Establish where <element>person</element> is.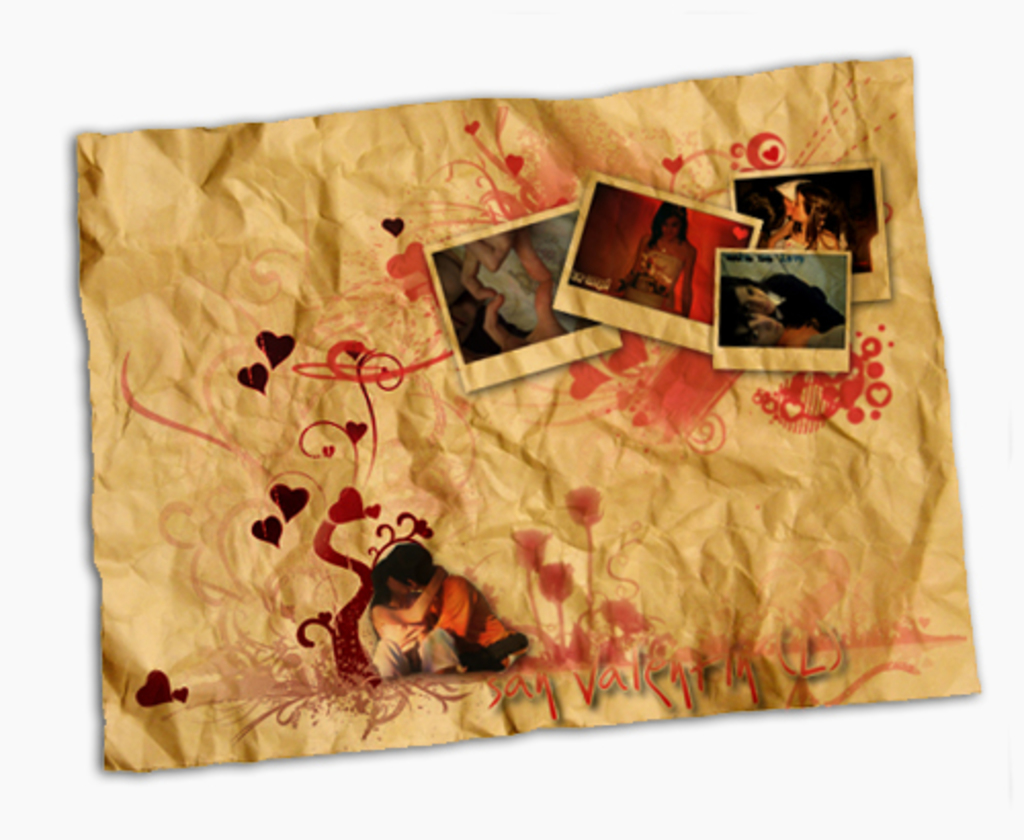
Established at 604 203 698 320.
